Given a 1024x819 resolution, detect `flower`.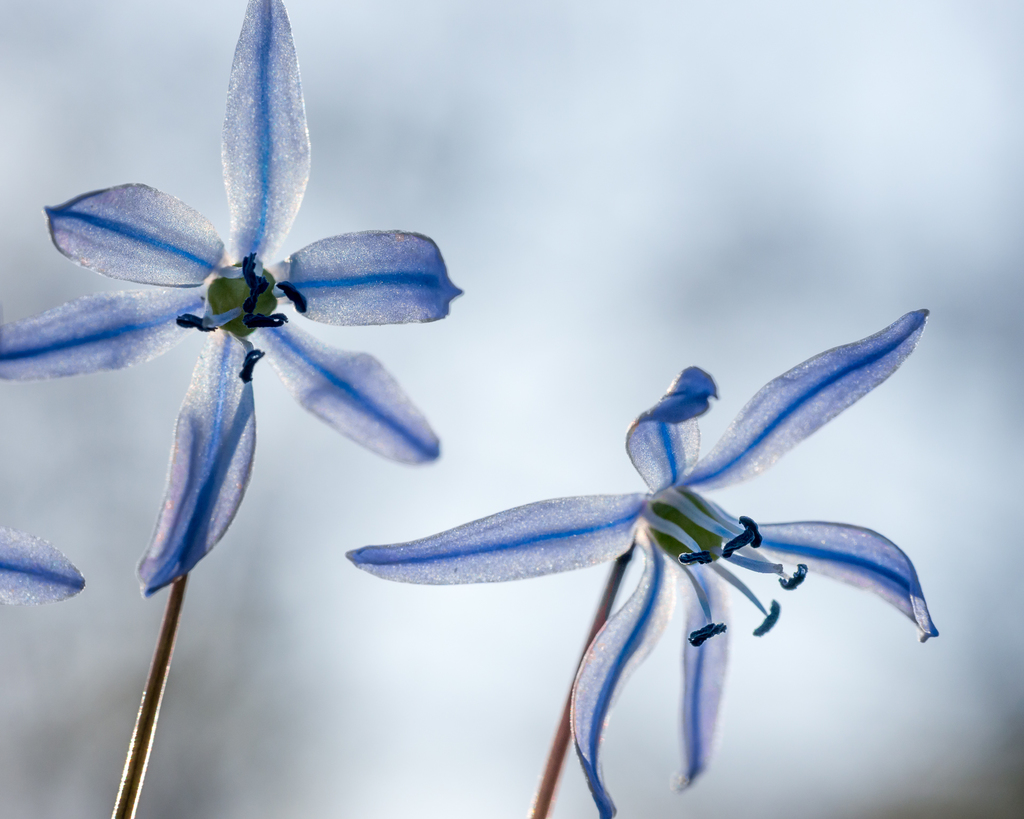
<region>50, 29, 444, 553</region>.
